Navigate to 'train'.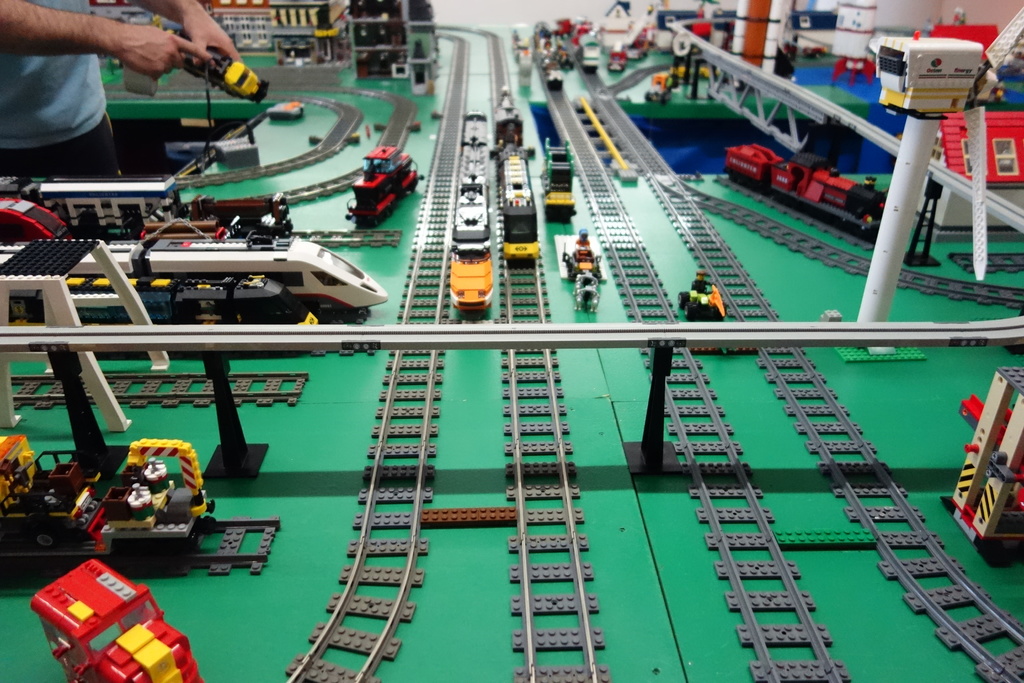
Navigation target: box=[445, 110, 492, 310].
